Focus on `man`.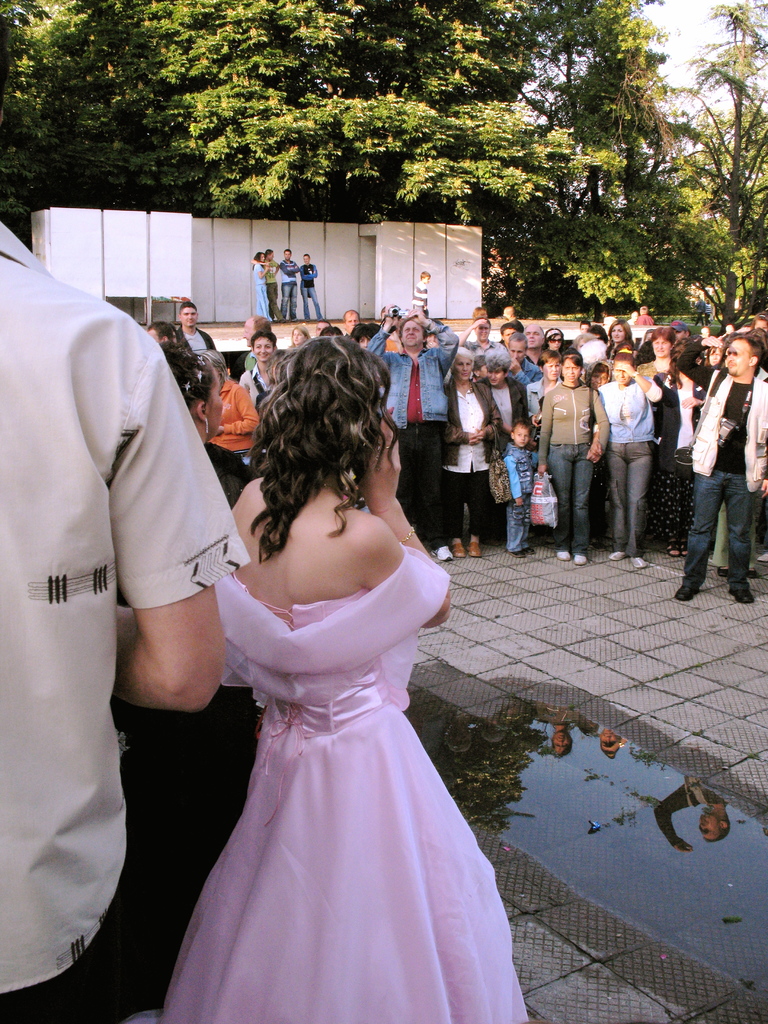
Focused at select_region(498, 333, 536, 384).
